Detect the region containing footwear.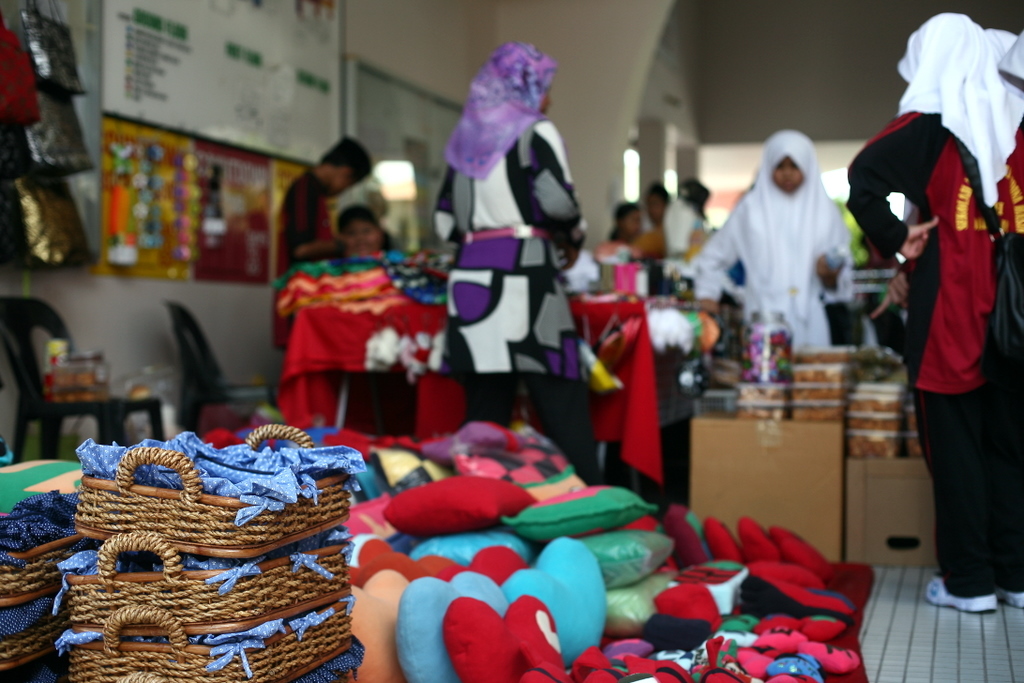
923,575,1003,615.
